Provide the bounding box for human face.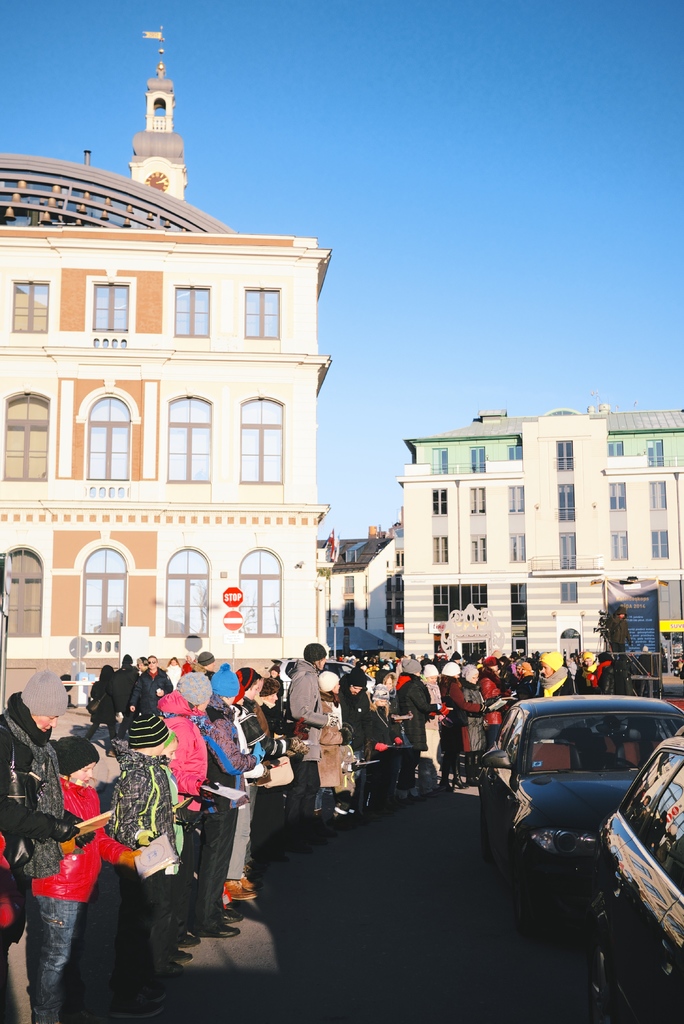
(x1=38, y1=713, x2=59, y2=730).
